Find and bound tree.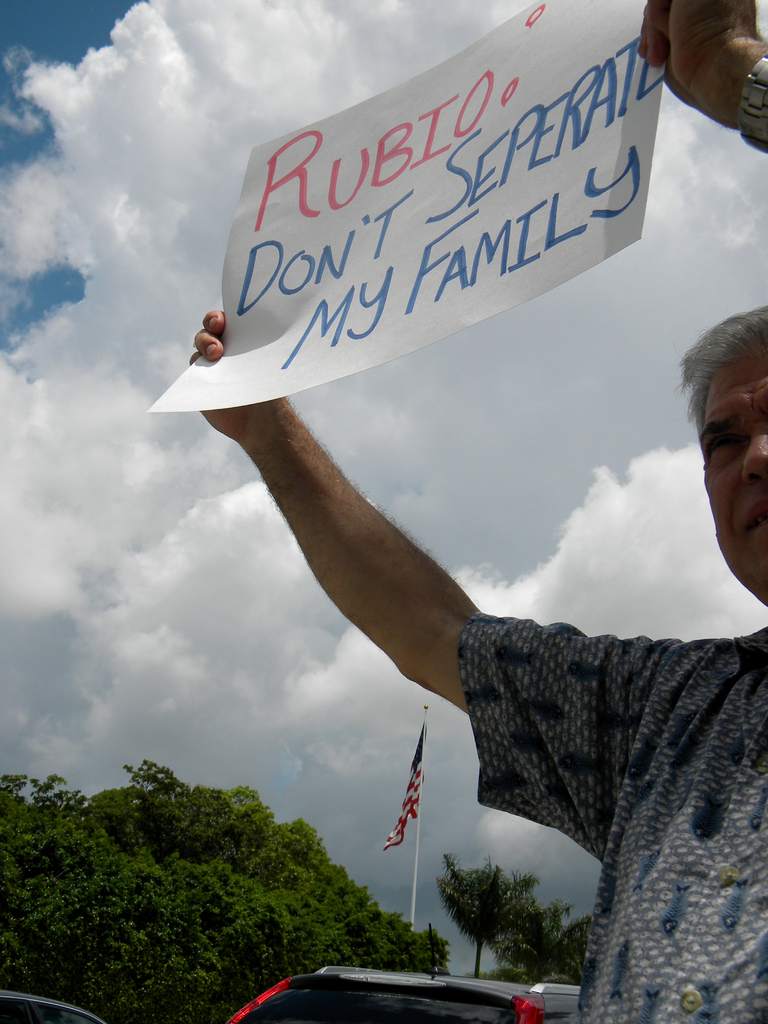
Bound: x1=518, y1=895, x2=597, y2=981.
